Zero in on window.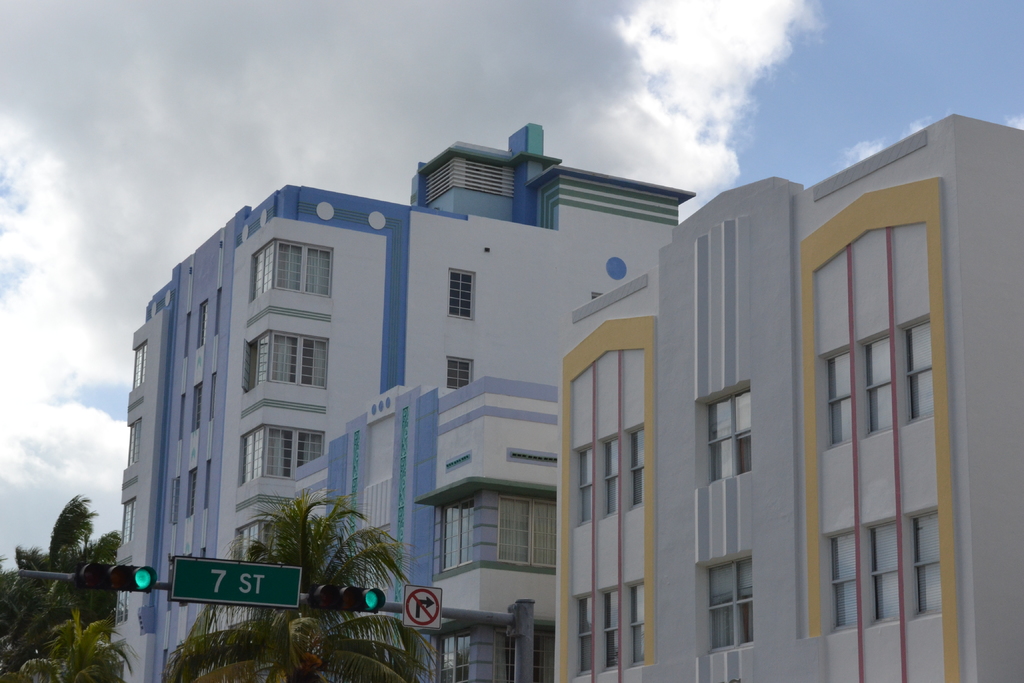
Zeroed in: [250, 242, 337, 304].
